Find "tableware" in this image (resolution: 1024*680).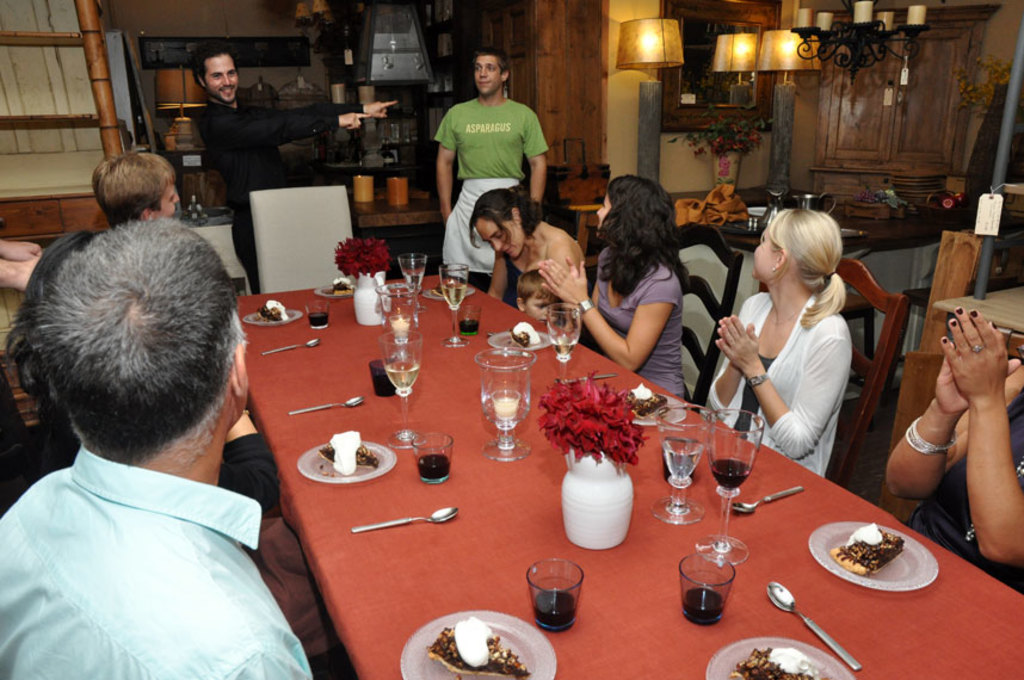
l=696, t=409, r=766, b=564.
